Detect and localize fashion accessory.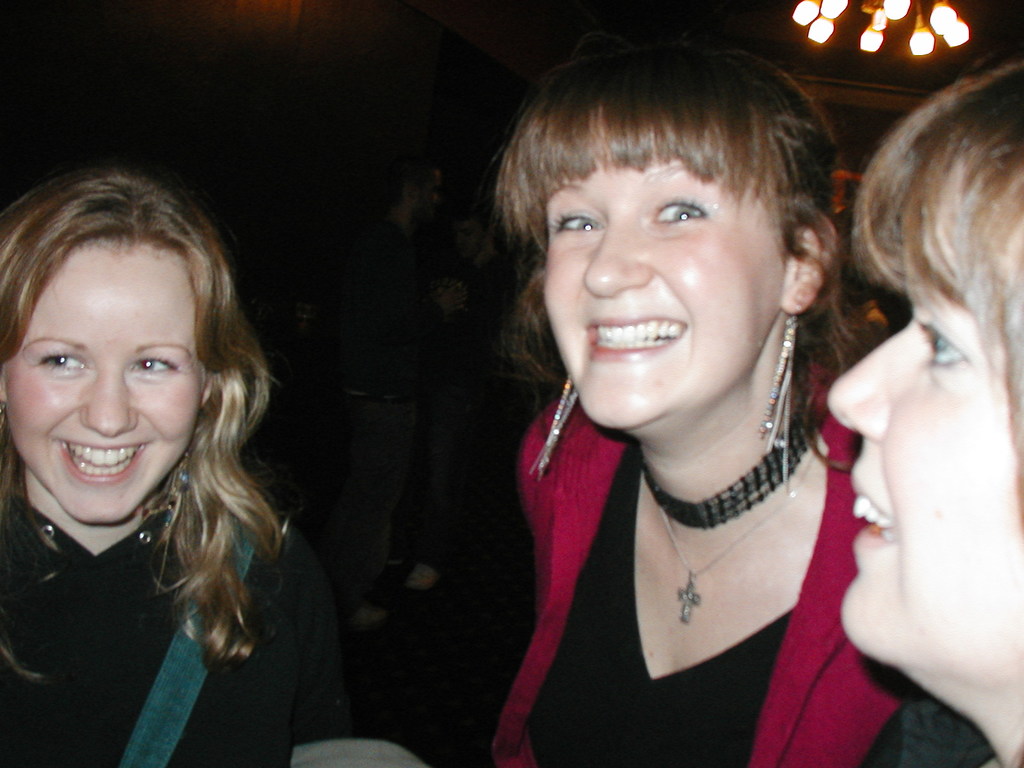
Localized at [0, 403, 7, 426].
